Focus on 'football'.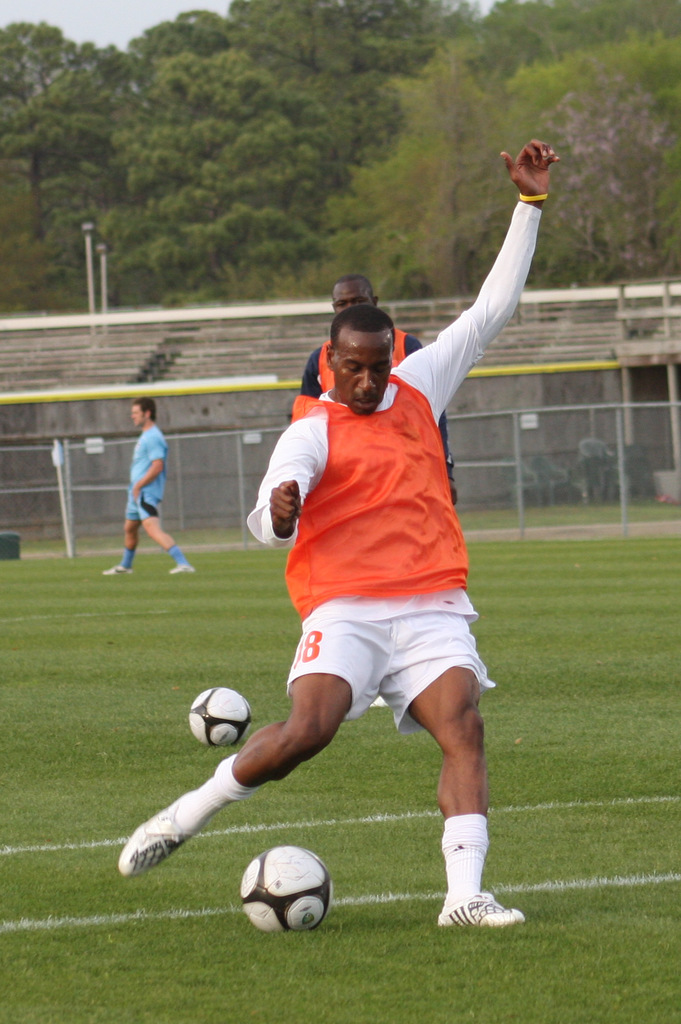
Focused at 238 845 329 934.
